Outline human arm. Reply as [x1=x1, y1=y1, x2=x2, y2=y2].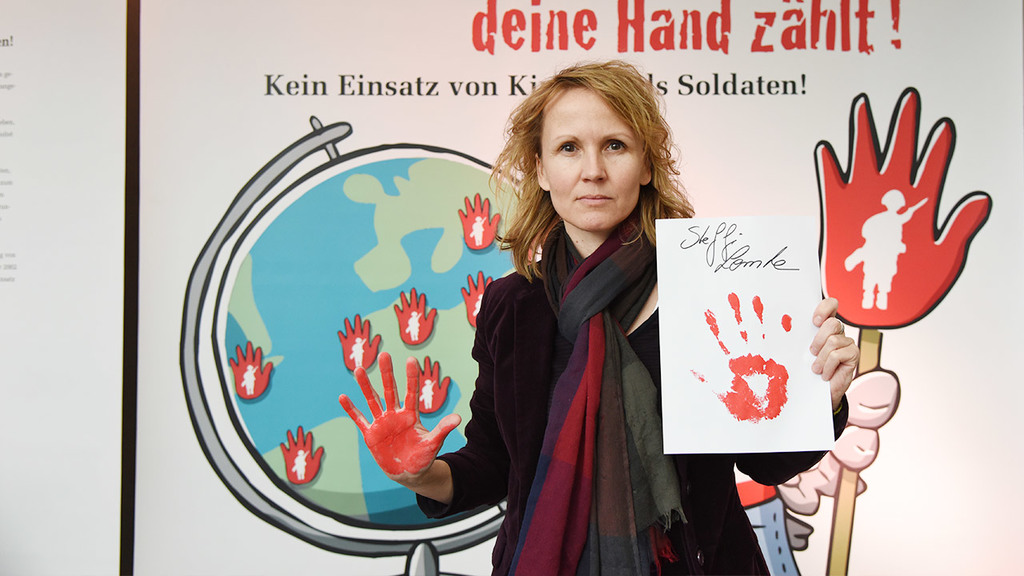
[x1=415, y1=343, x2=457, y2=416].
